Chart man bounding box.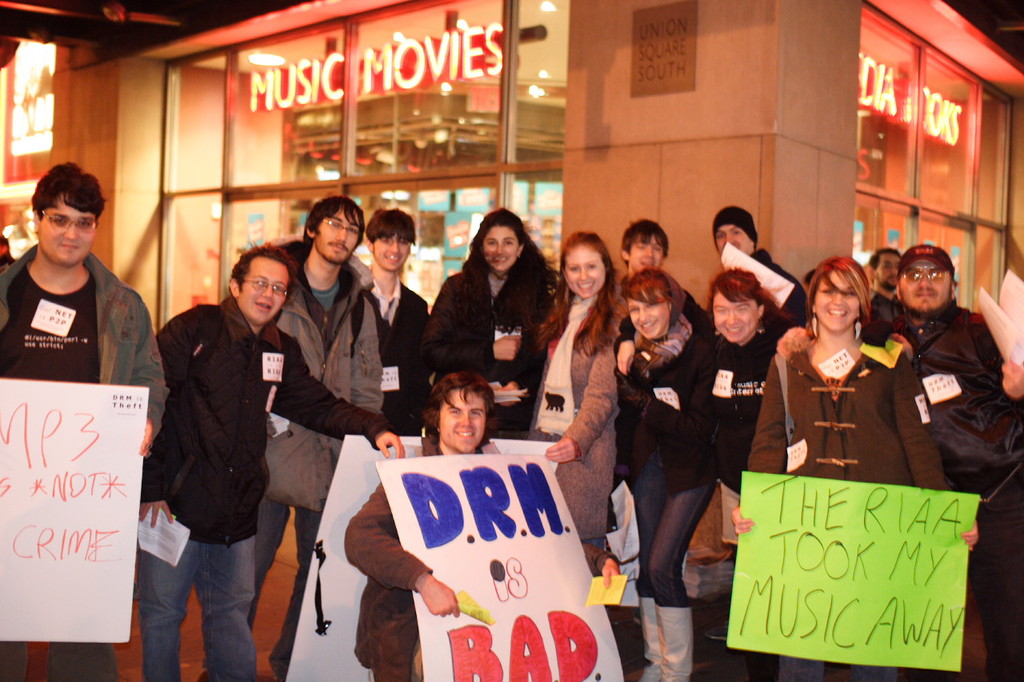
Charted: rect(858, 247, 905, 345).
